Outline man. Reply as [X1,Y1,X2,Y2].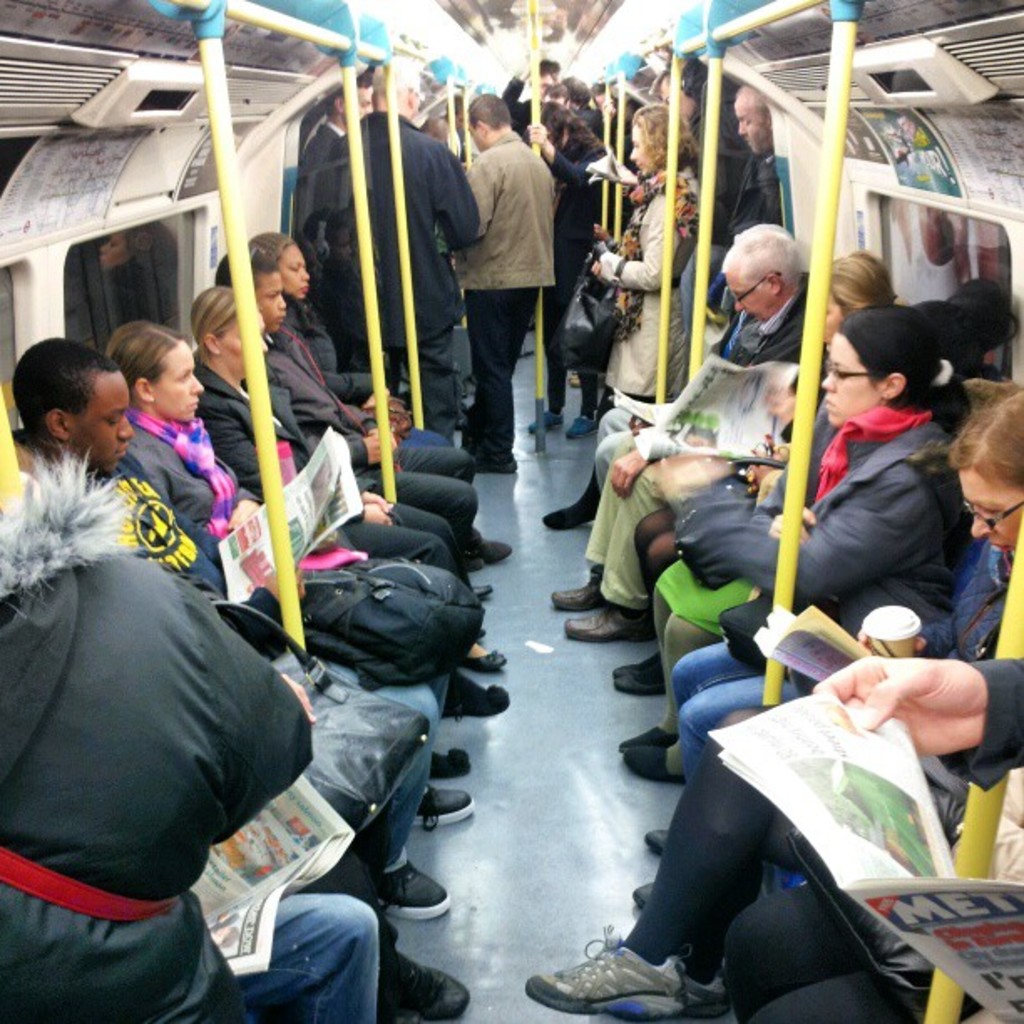
[552,233,823,651].
